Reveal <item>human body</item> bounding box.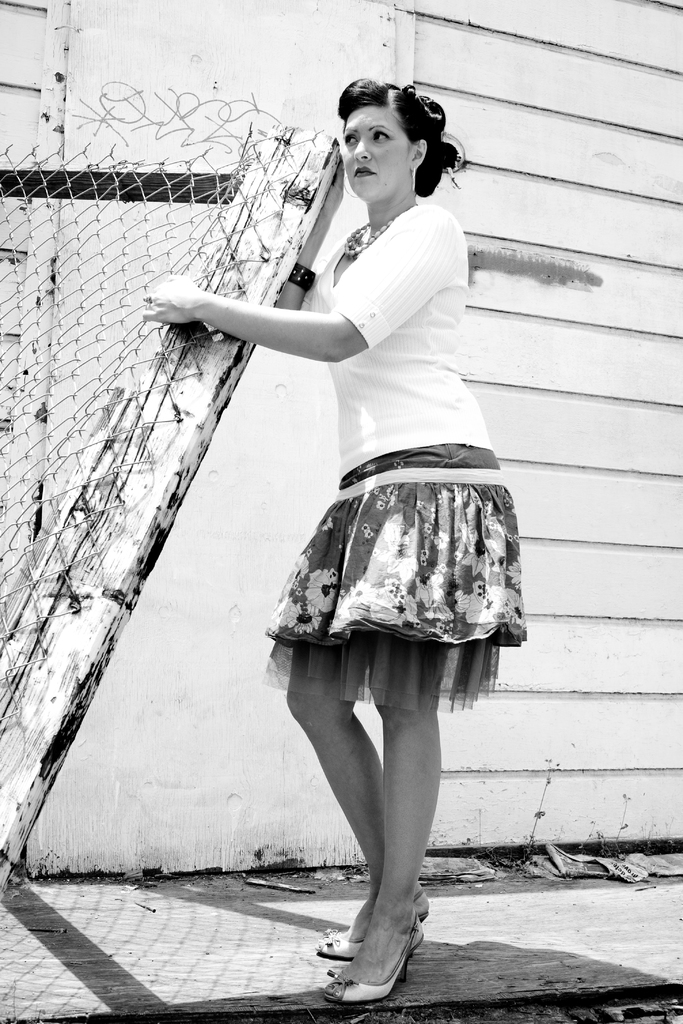
Revealed: locate(185, 139, 533, 940).
